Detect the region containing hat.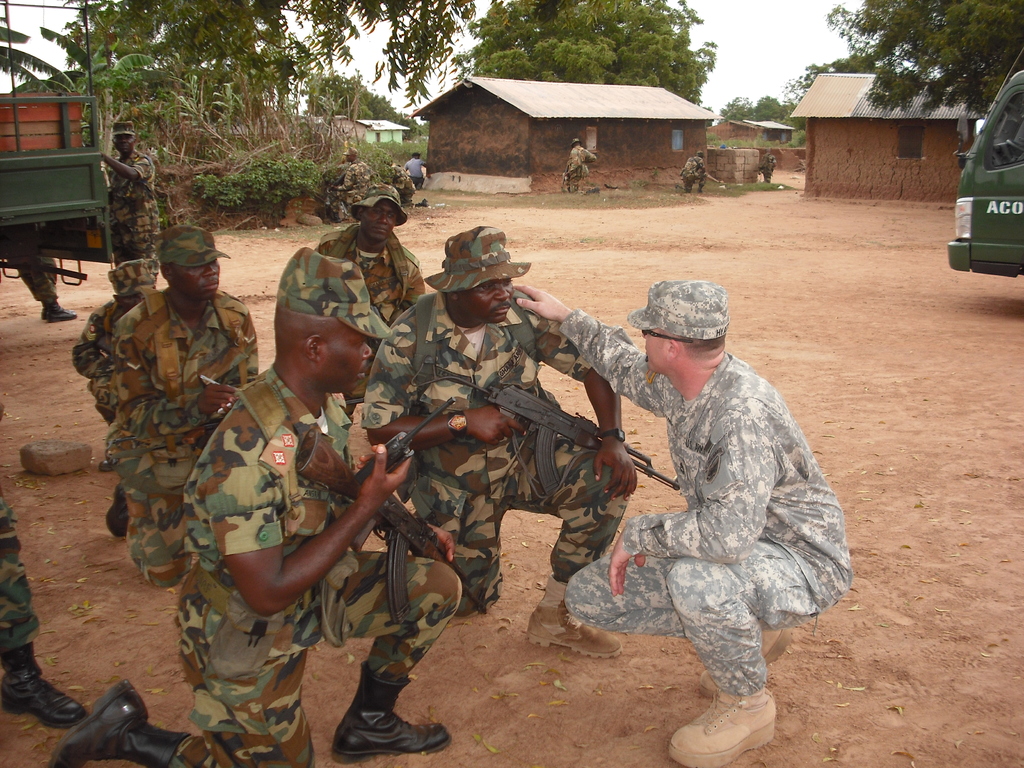
BBox(157, 227, 230, 270).
